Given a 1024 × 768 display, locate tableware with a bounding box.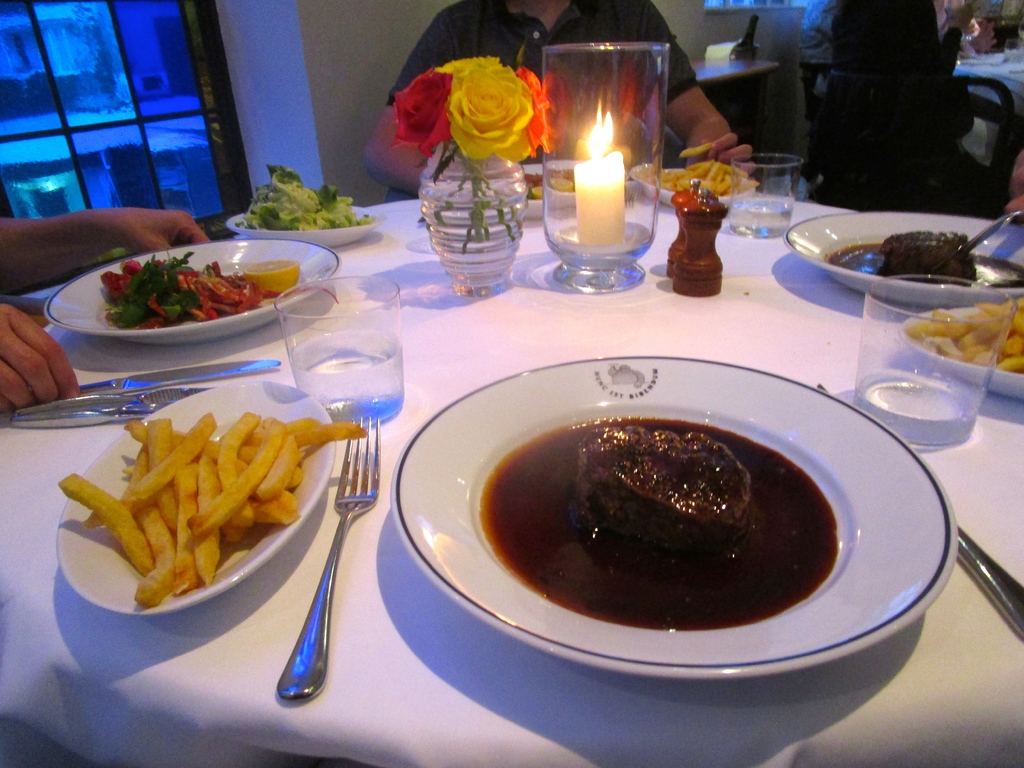
Located: bbox(723, 148, 805, 241).
